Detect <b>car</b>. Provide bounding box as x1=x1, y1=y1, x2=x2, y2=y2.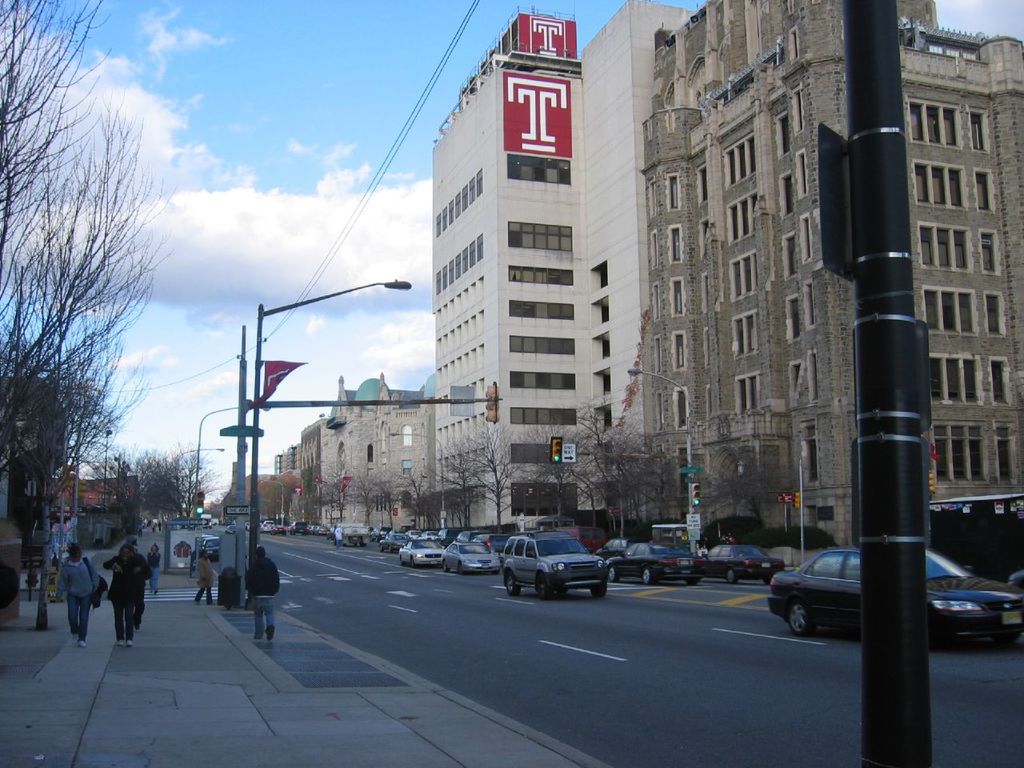
x1=771, y1=542, x2=1022, y2=650.
